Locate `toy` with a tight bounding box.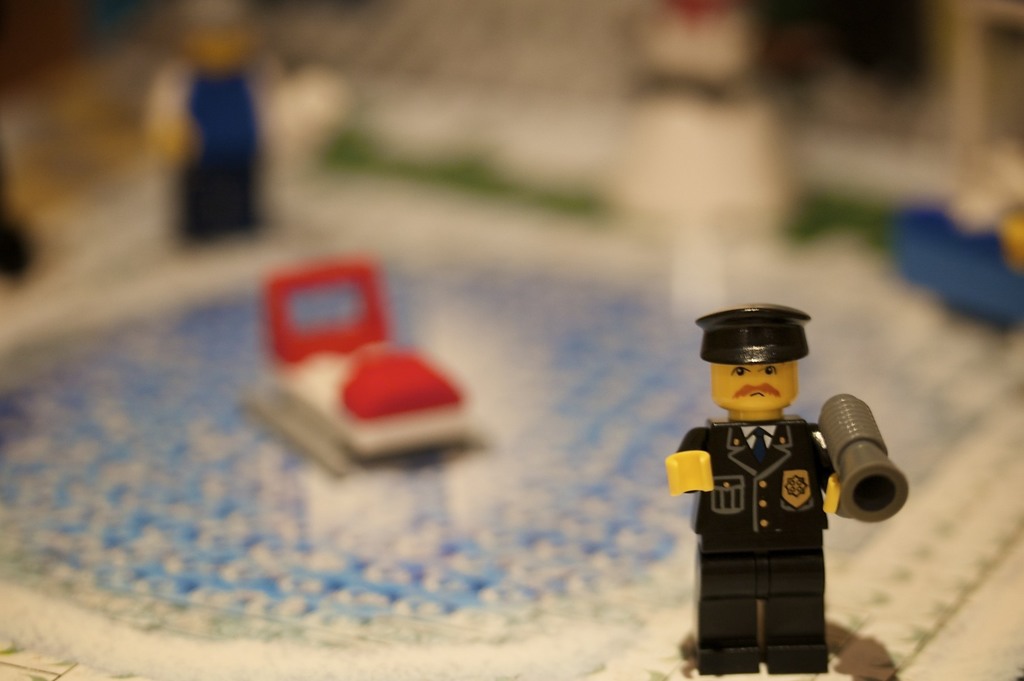
669:299:901:653.
